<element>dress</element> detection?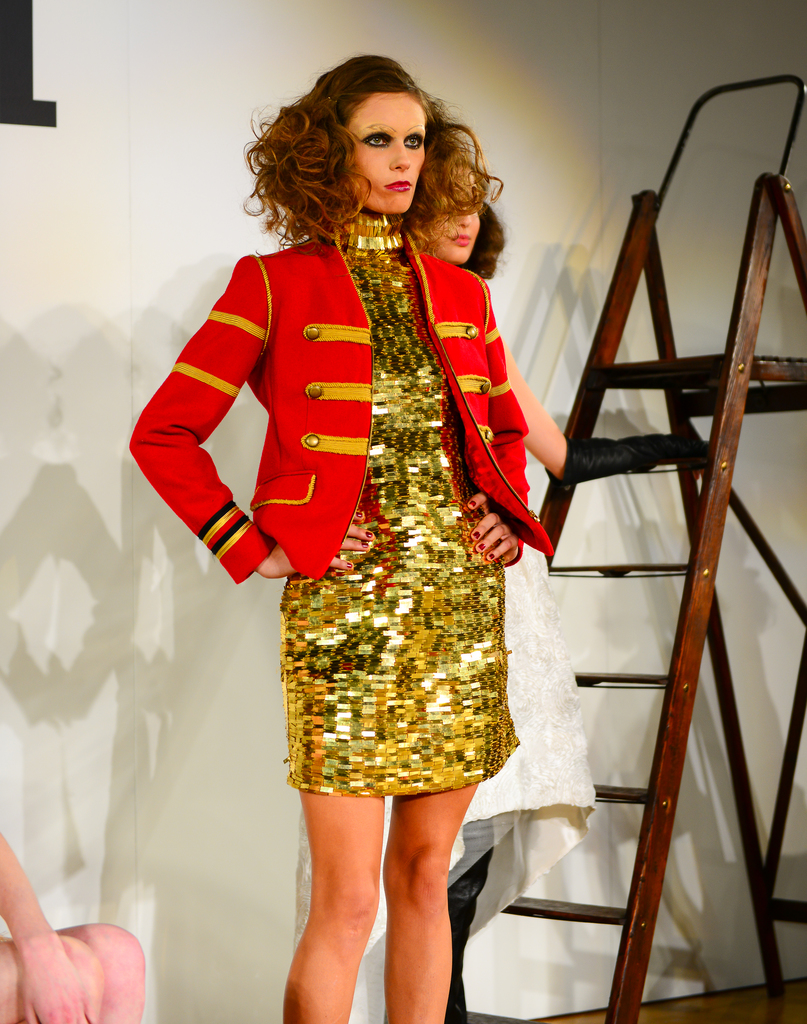
{"x1": 289, "y1": 449, "x2": 589, "y2": 954}
